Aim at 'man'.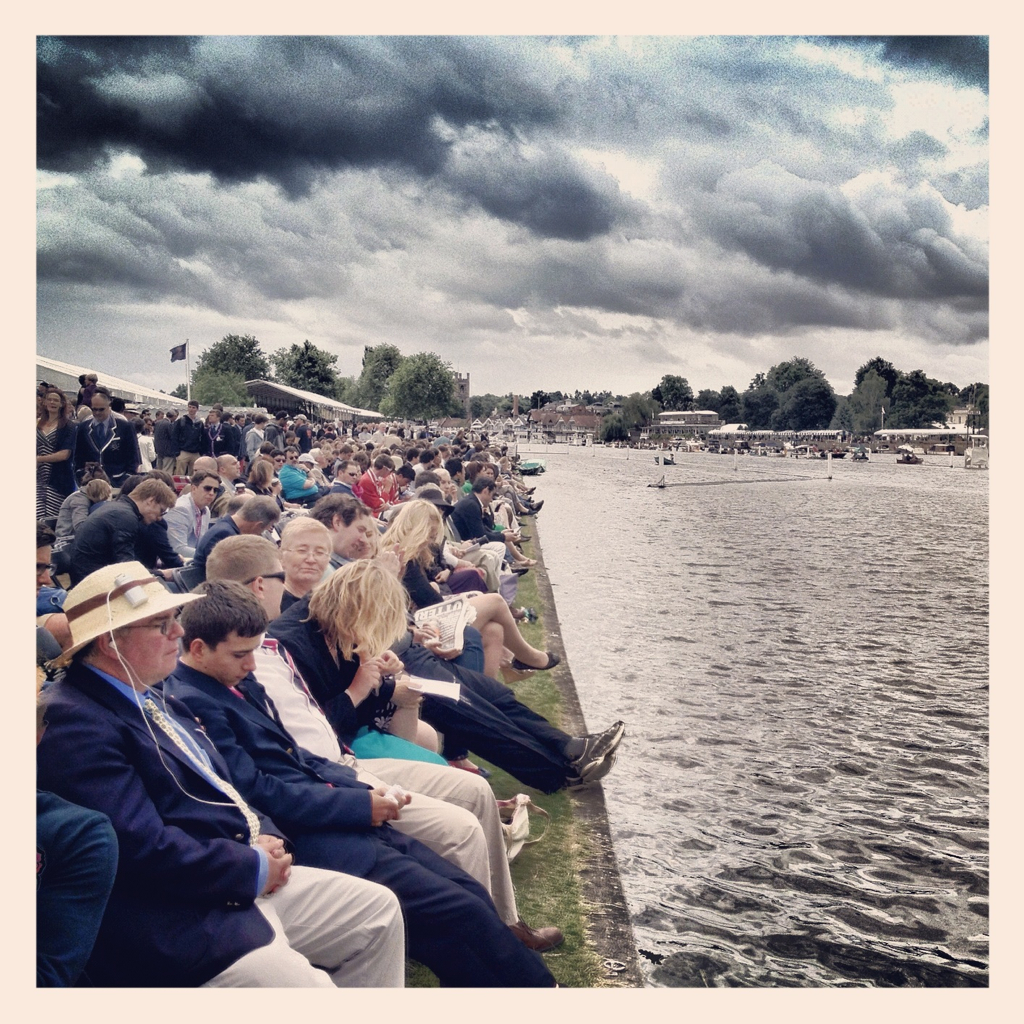
Aimed at <region>214, 453, 246, 503</region>.
